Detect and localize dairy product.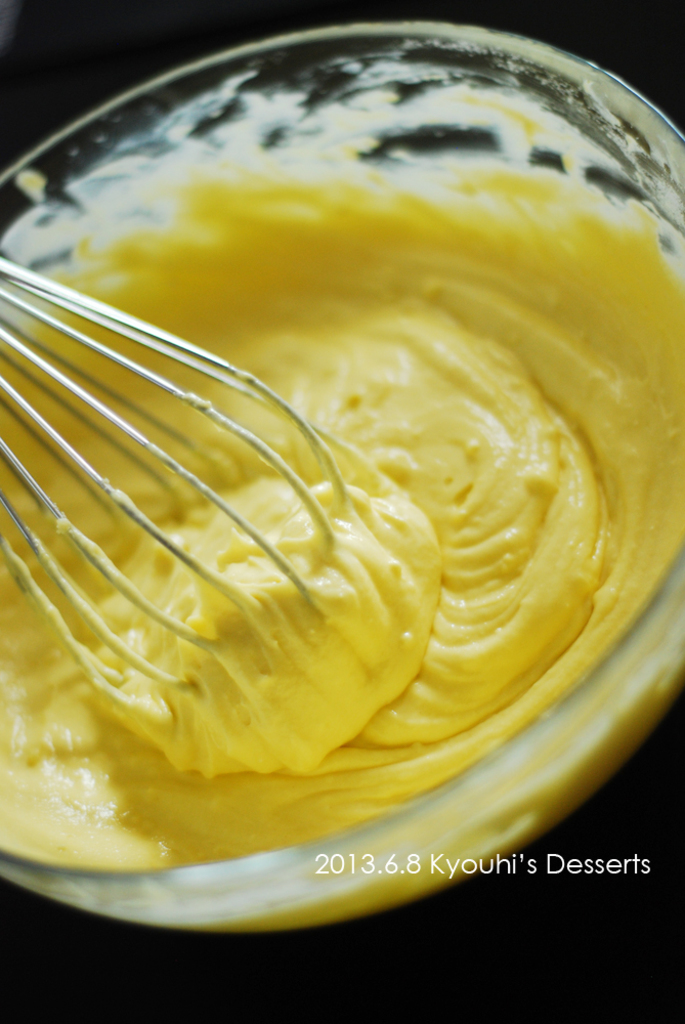
Localized at 0,183,684,911.
